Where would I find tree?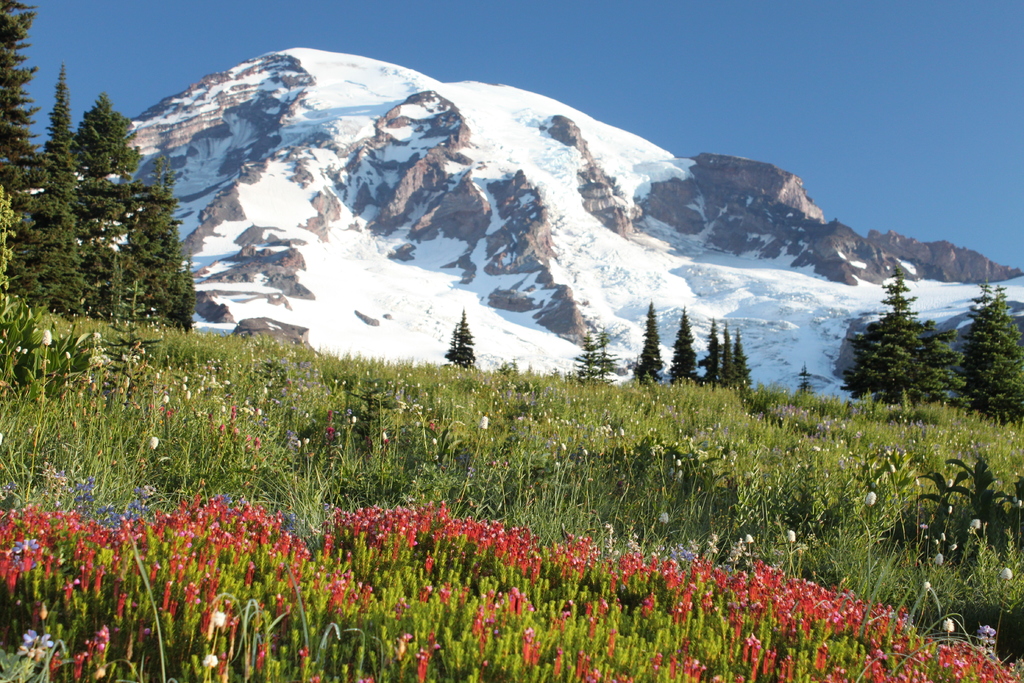
At 963,278,1023,425.
